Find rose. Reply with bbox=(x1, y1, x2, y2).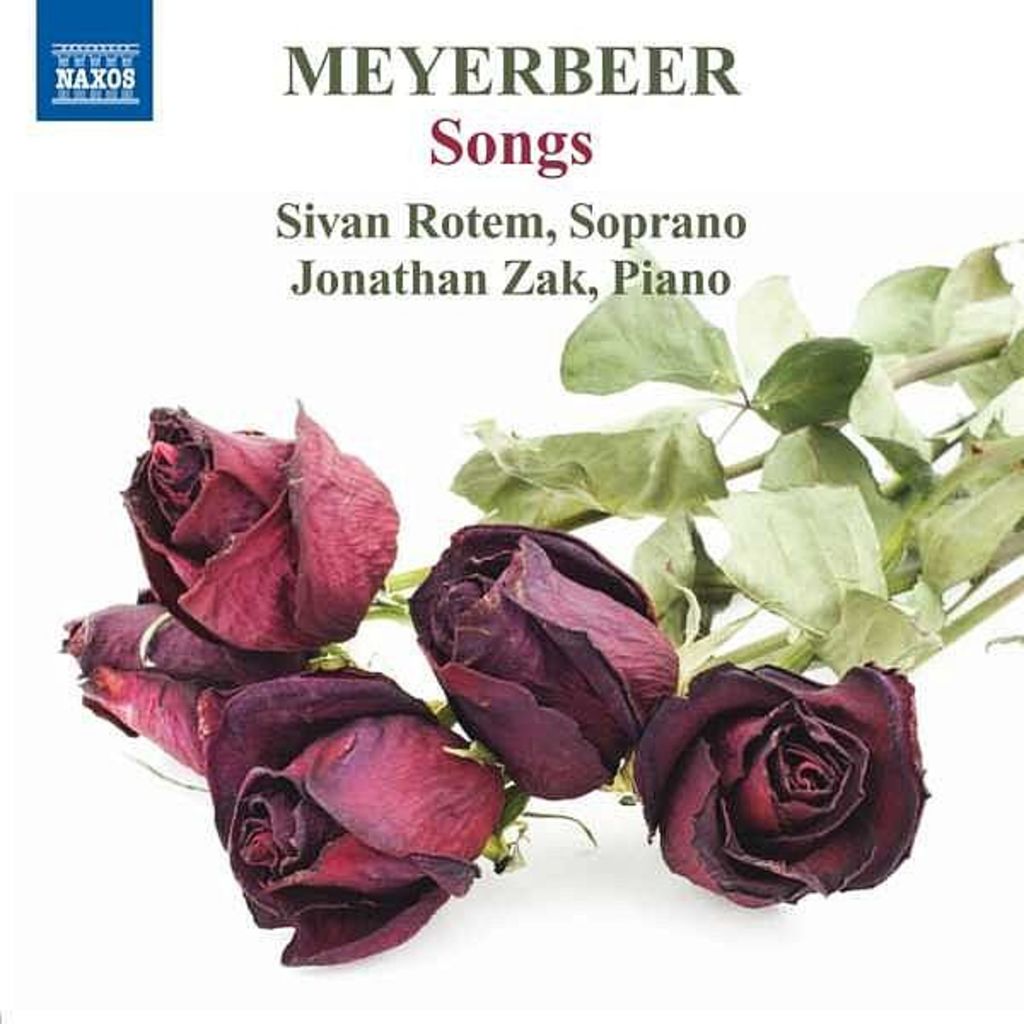
bbox=(628, 660, 939, 913).
